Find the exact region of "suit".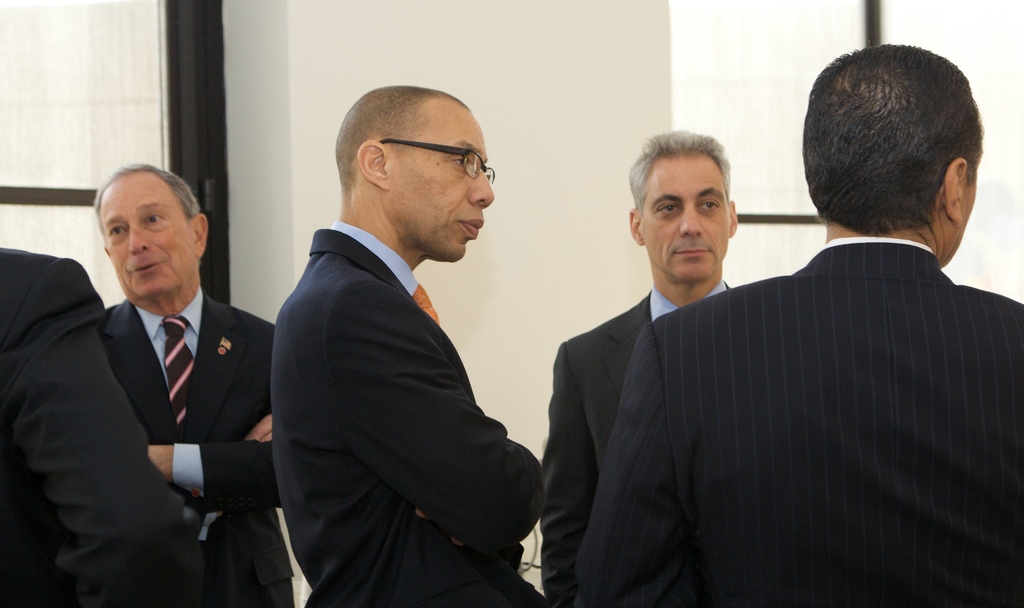
Exact region: 540/284/734/607.
